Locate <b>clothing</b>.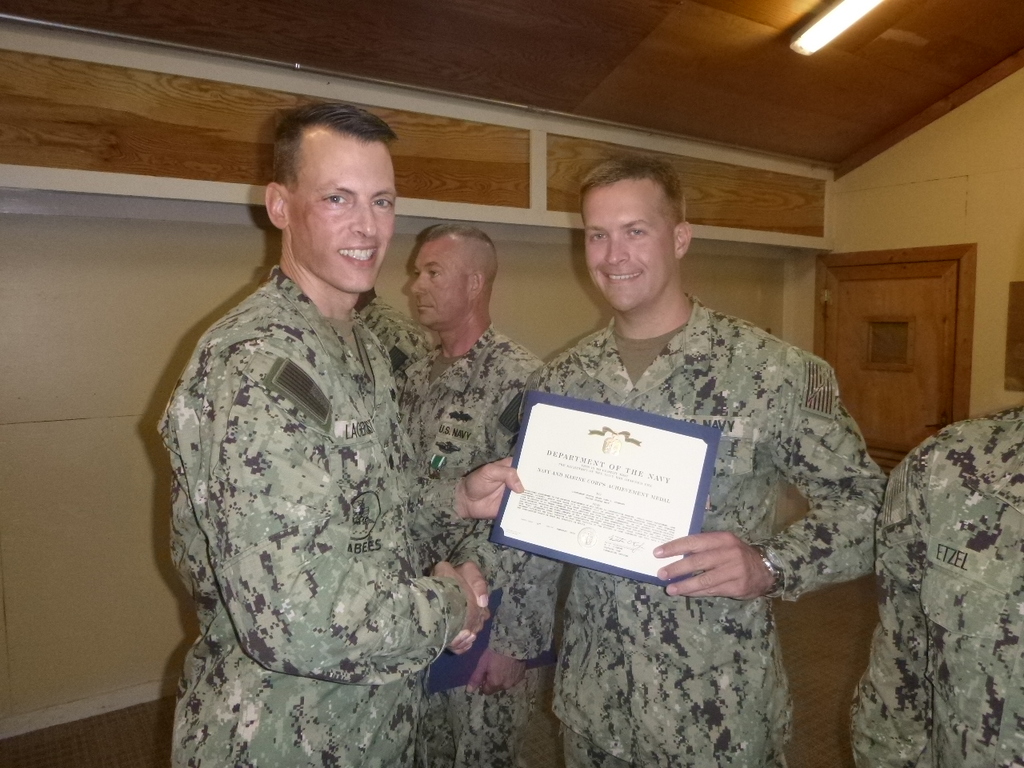
Bounding box: <box>356,296,434,376</box>.
